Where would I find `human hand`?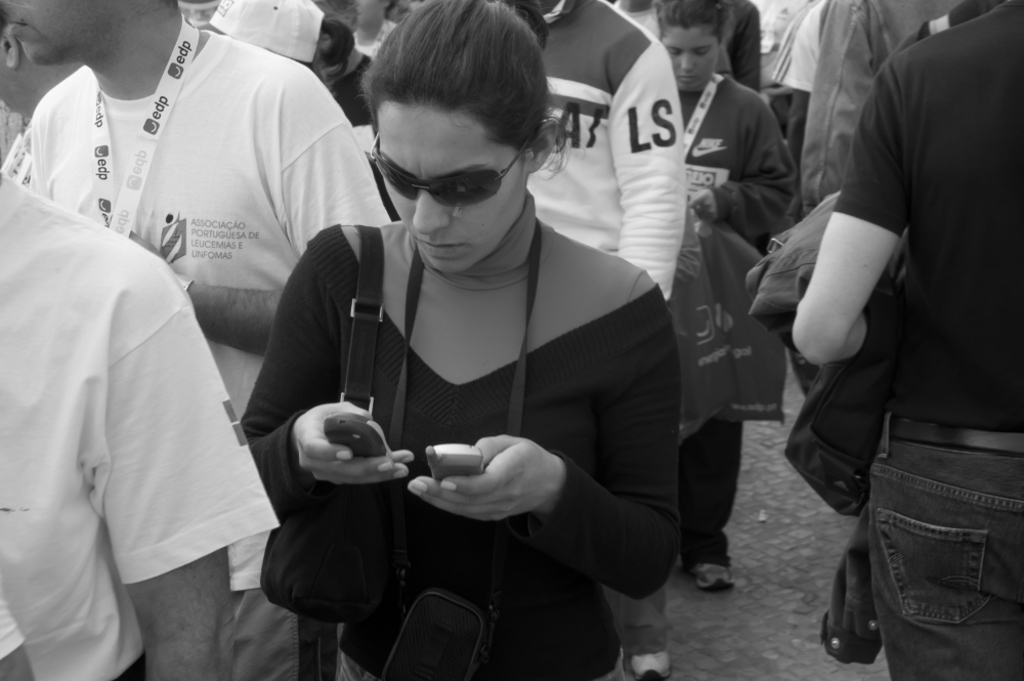
At (left=291, top=399, right=415, bottom=487).
